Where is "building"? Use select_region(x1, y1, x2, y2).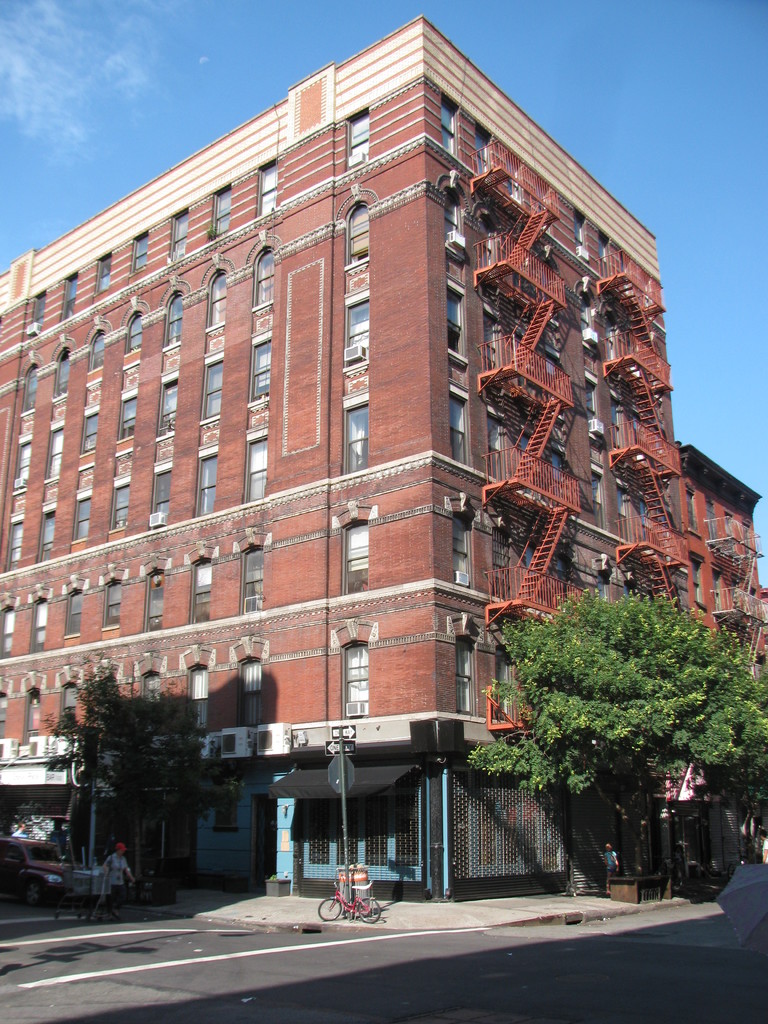
select_region(0, 16, 767, 900).
